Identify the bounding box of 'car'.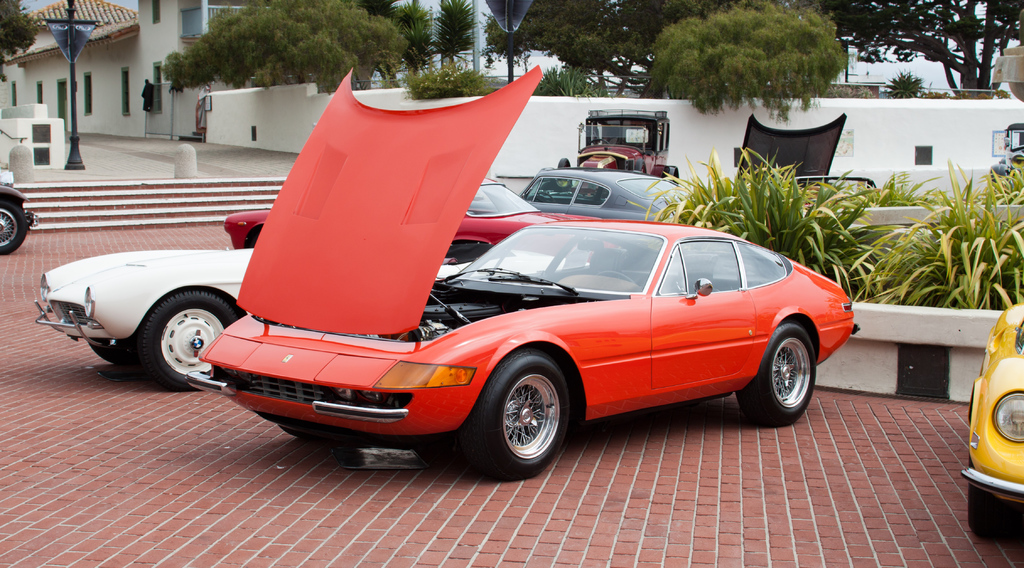
186, 58, 862, 482.
